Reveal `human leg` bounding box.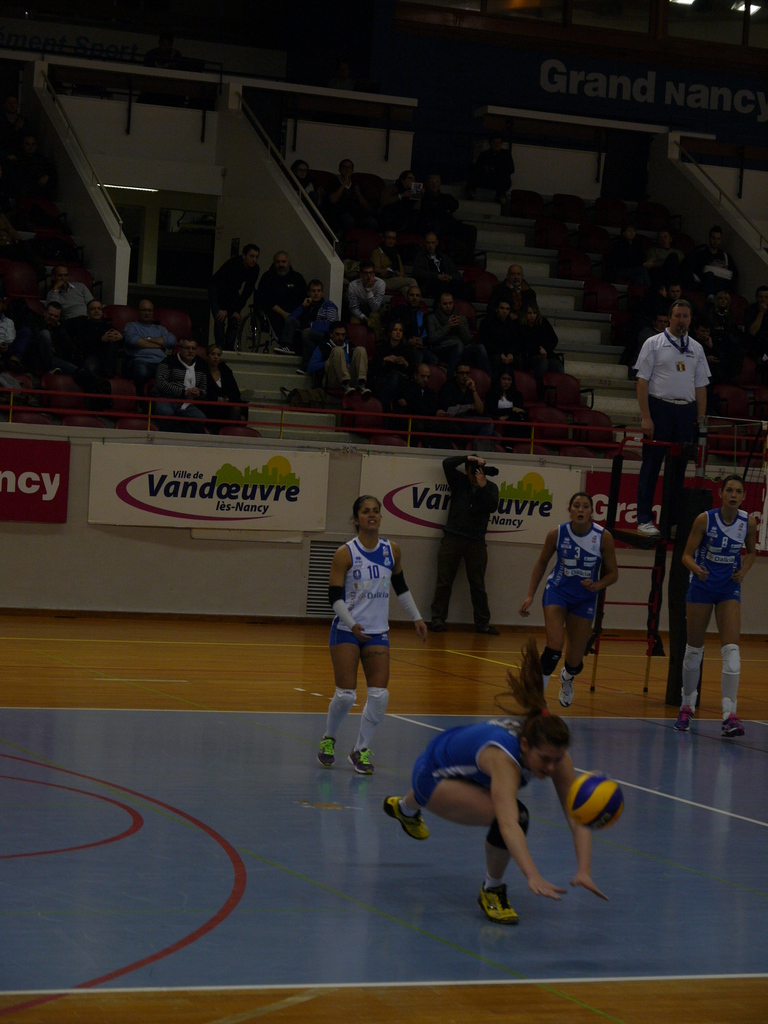
Revealed: 317, 622, 364, 769.
